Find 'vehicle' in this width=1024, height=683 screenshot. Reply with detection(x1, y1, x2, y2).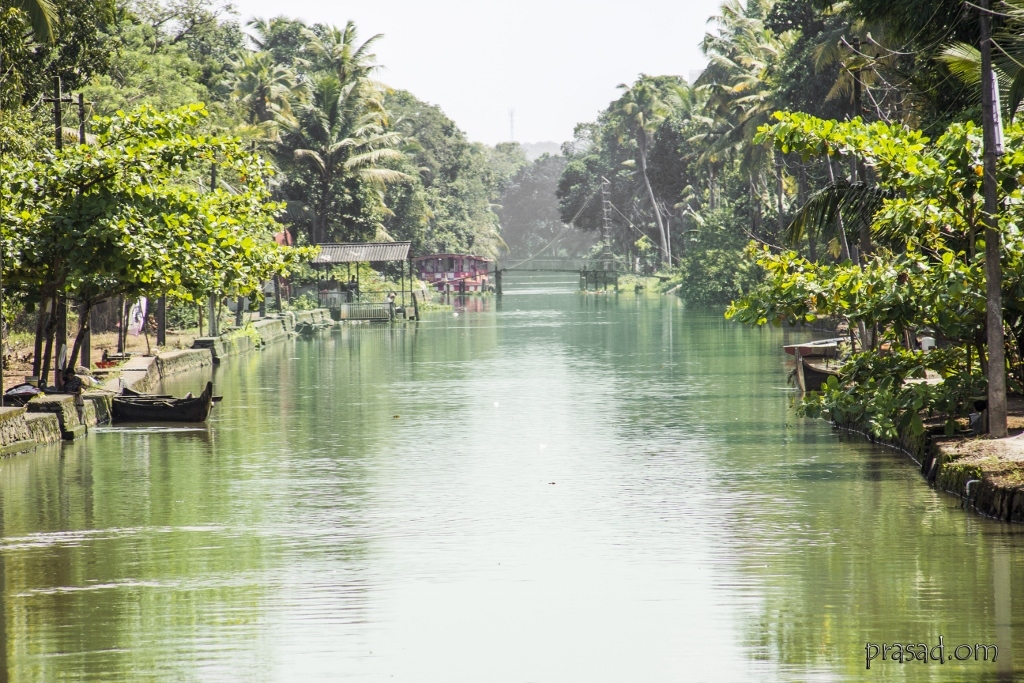
detection(116, 380, 224, 424).
